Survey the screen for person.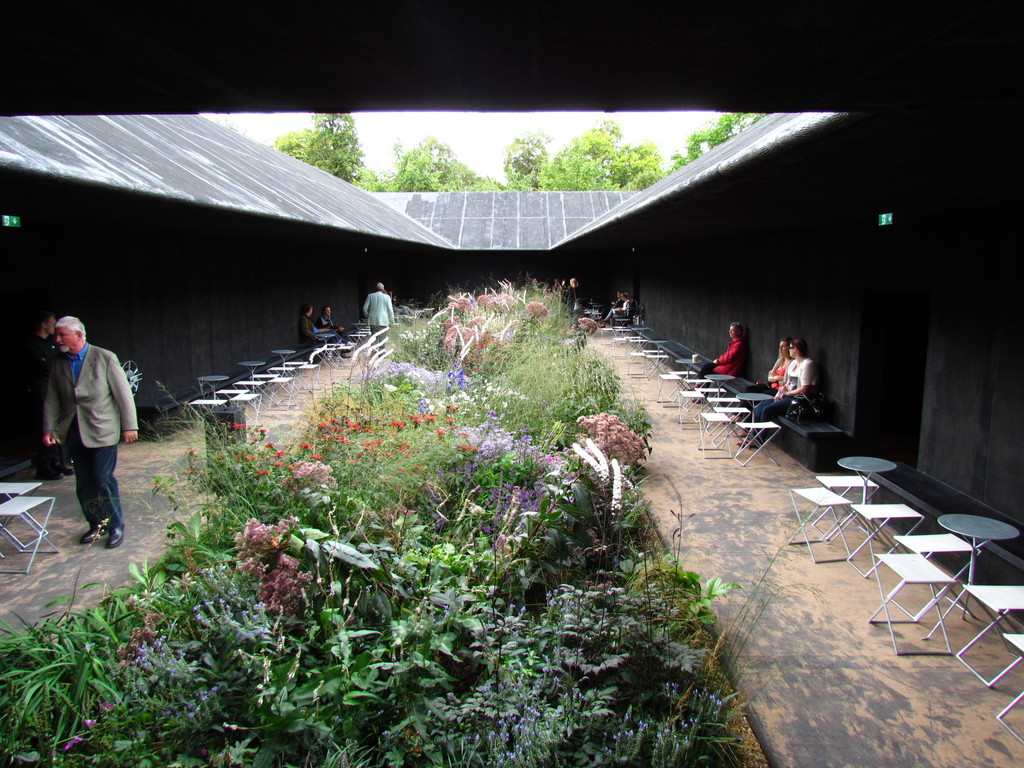
Survey found: x1=291, y1=297, x2=327, y2=355.
